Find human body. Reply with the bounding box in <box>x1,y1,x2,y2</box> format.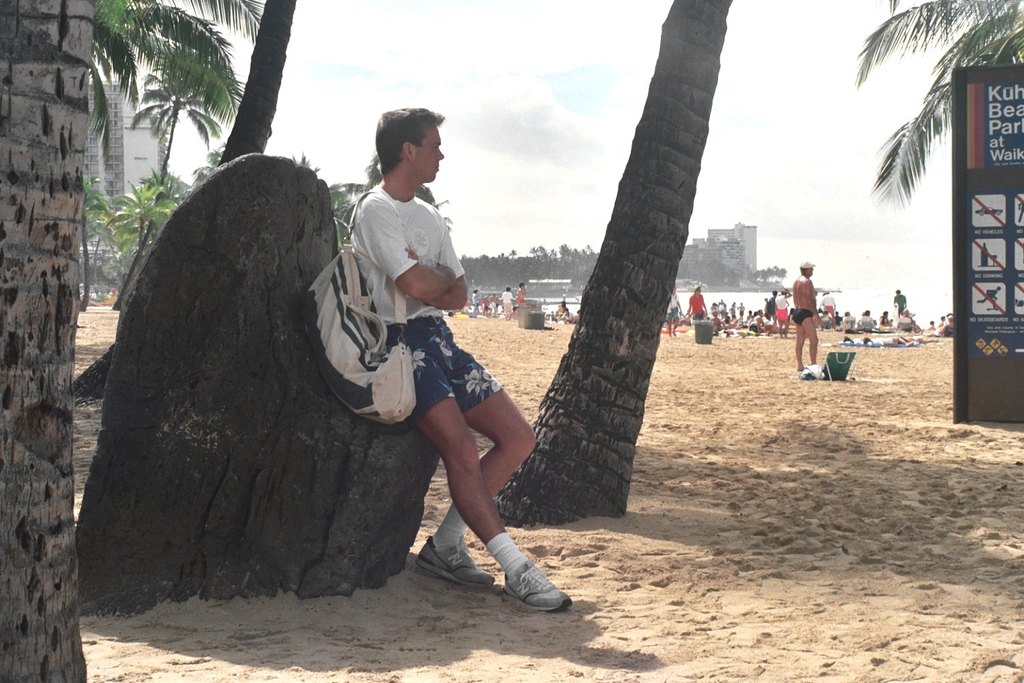
<box>788,270,821,370</box>.
